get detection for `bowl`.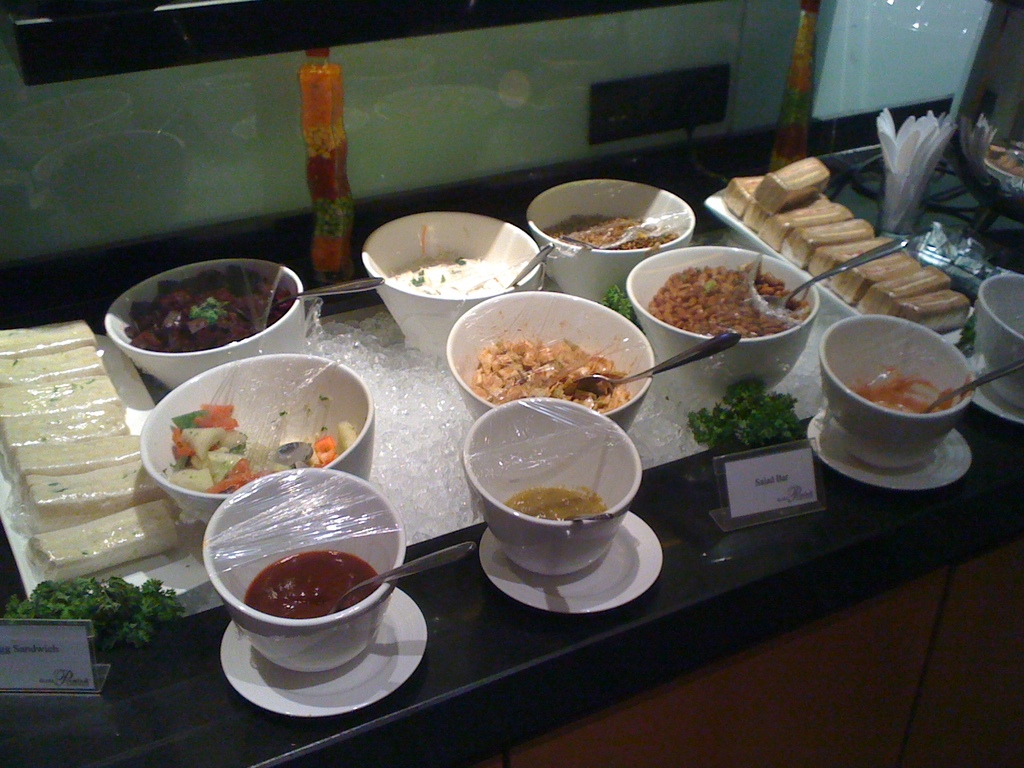
Detection: left=144, top=357, right=374, bottom=521.
